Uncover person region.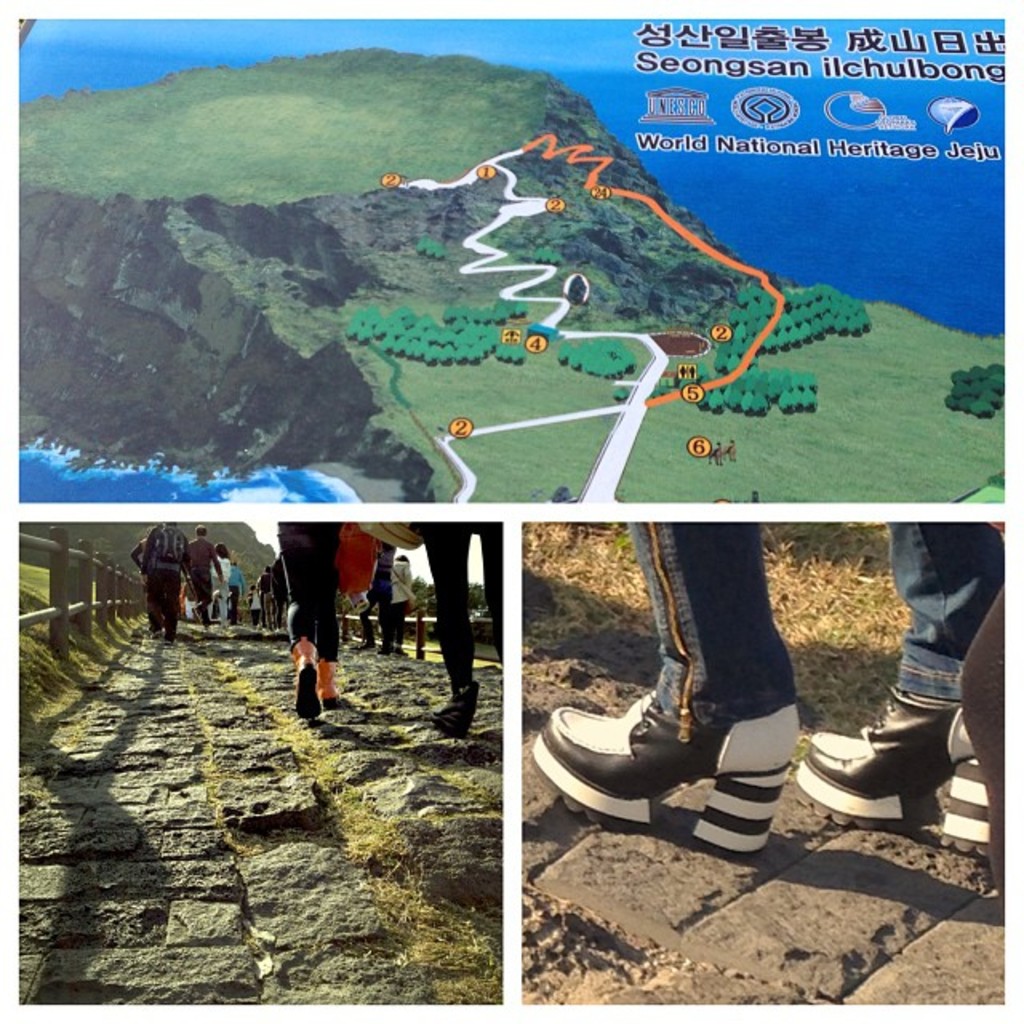
Uncovered: <region>280, 565, 346, 736</region>.
